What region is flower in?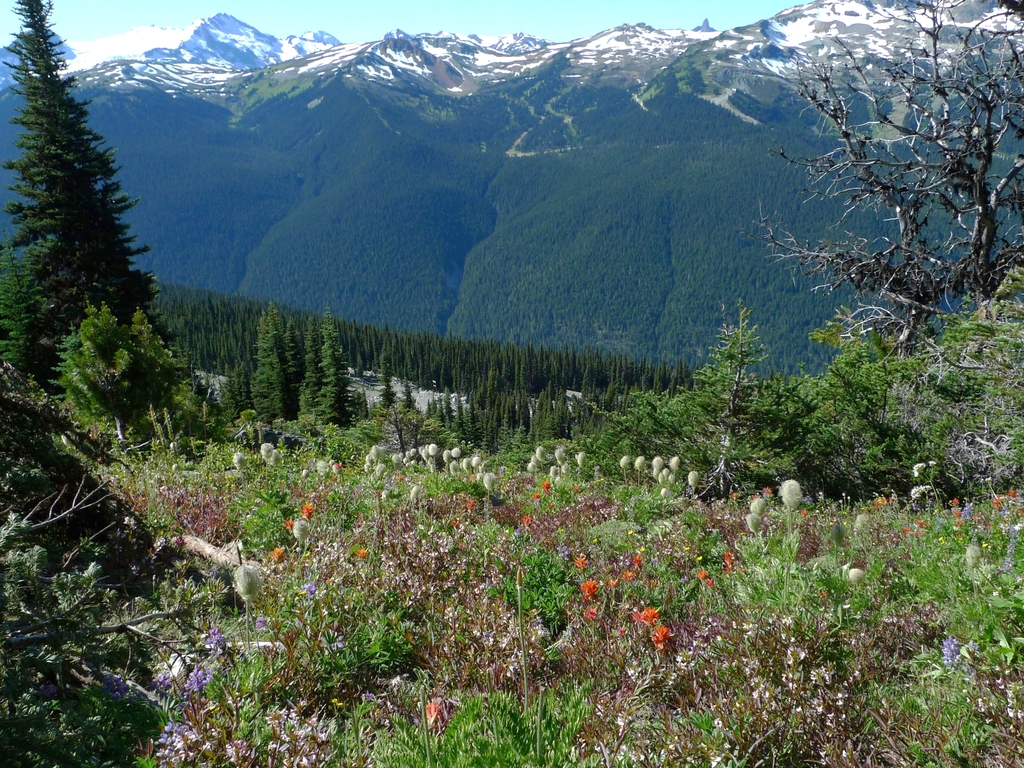
bbox(258, 442, 275, 461).
